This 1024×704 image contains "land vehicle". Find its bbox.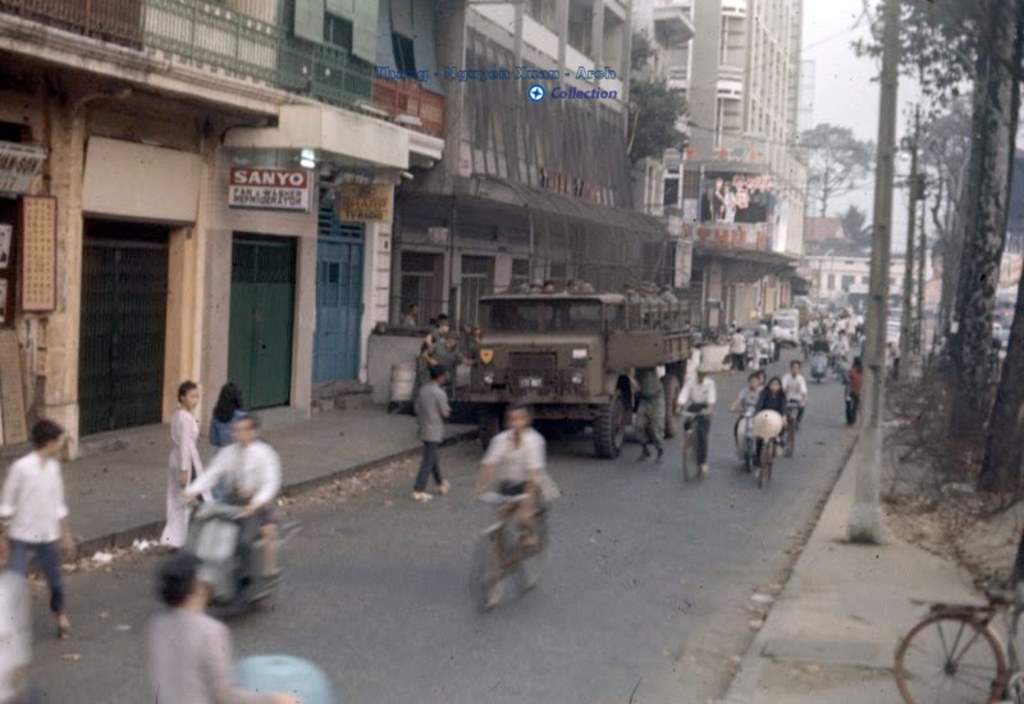
{"x1": 467, "y1": 486, "x2": 552, "y2": 622}.
